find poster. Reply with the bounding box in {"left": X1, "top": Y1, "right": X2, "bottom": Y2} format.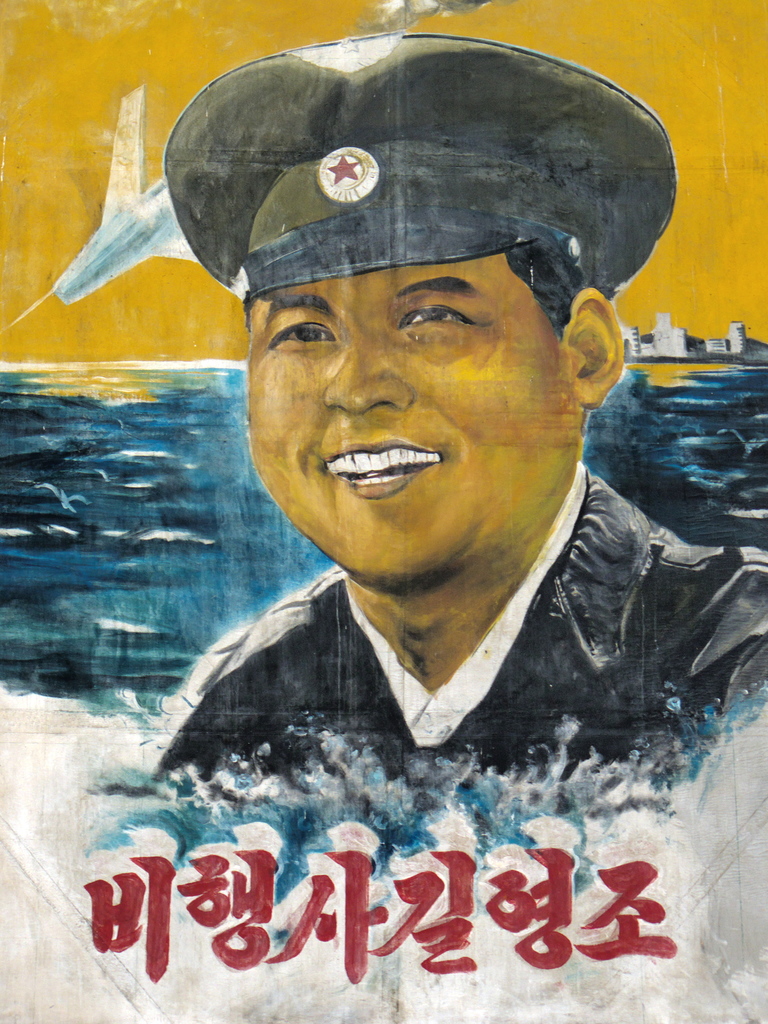
{"left": 0, "top": 2, "right": 767, "bottom": 1023}.
